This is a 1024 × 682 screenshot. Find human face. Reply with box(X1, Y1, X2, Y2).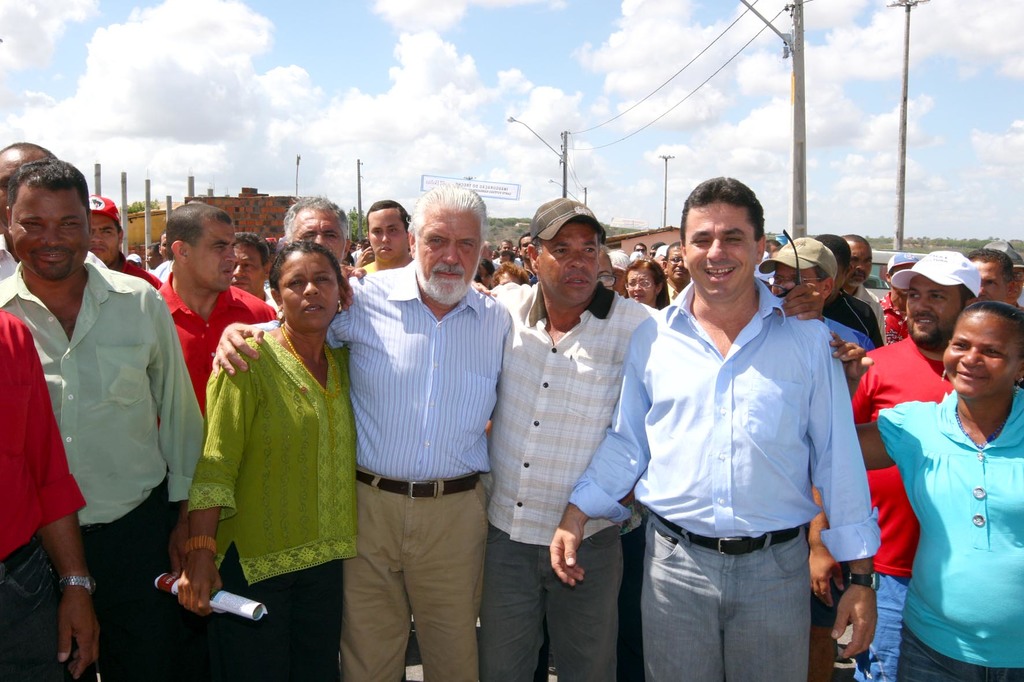
box(274, 240, 344, 320).
